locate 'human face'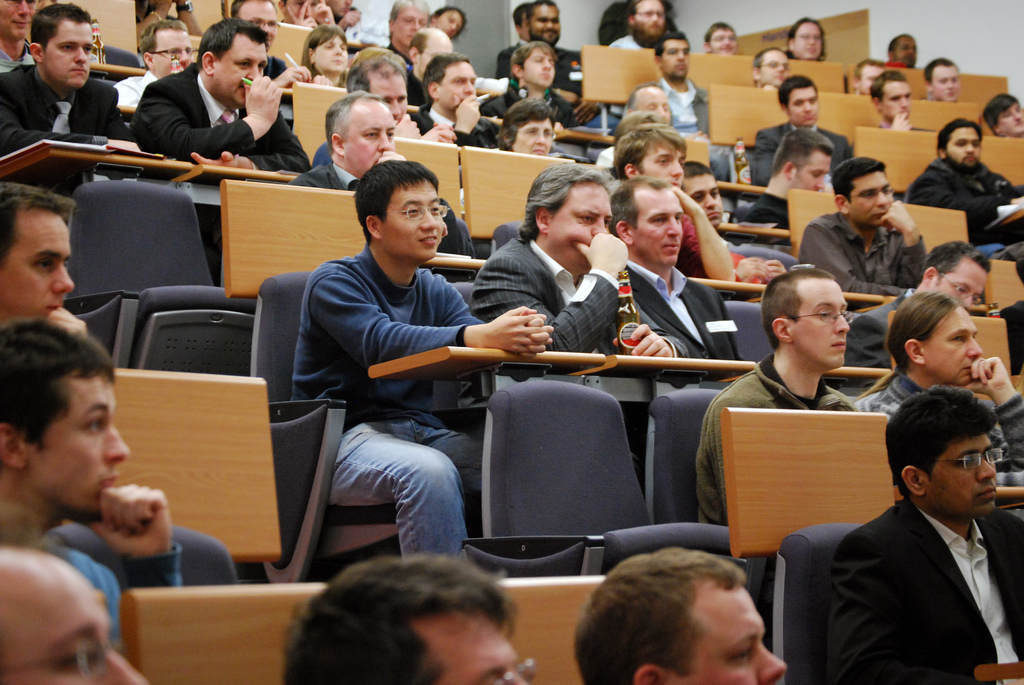
pyautogui.locateOnScreen(678, 579, 791, 682)
